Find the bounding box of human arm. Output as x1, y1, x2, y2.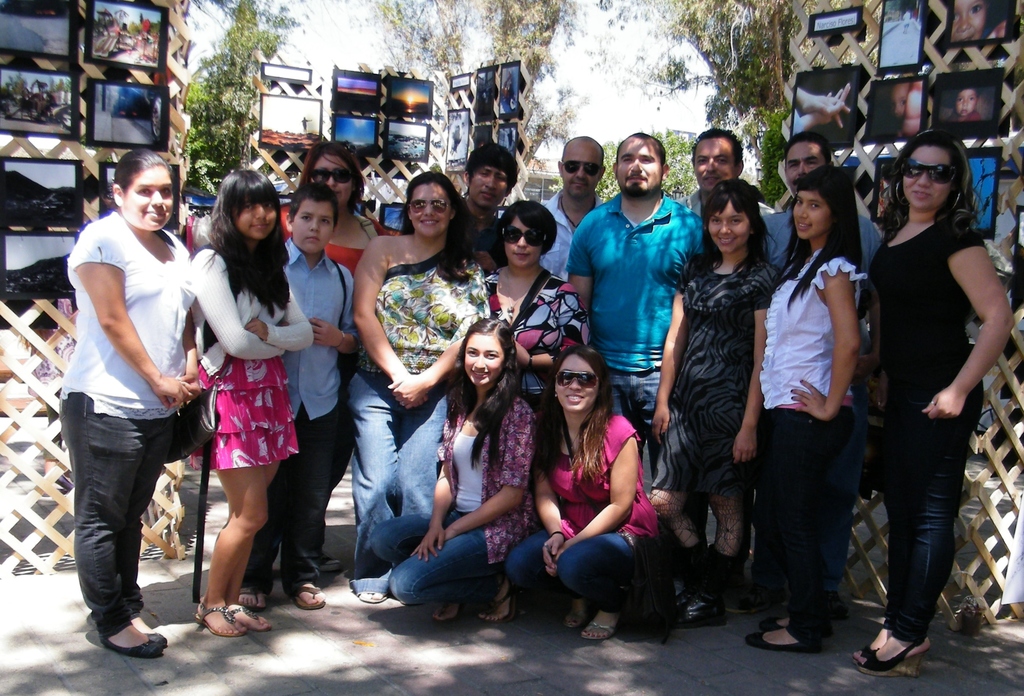
650, 253, 694, 443.
